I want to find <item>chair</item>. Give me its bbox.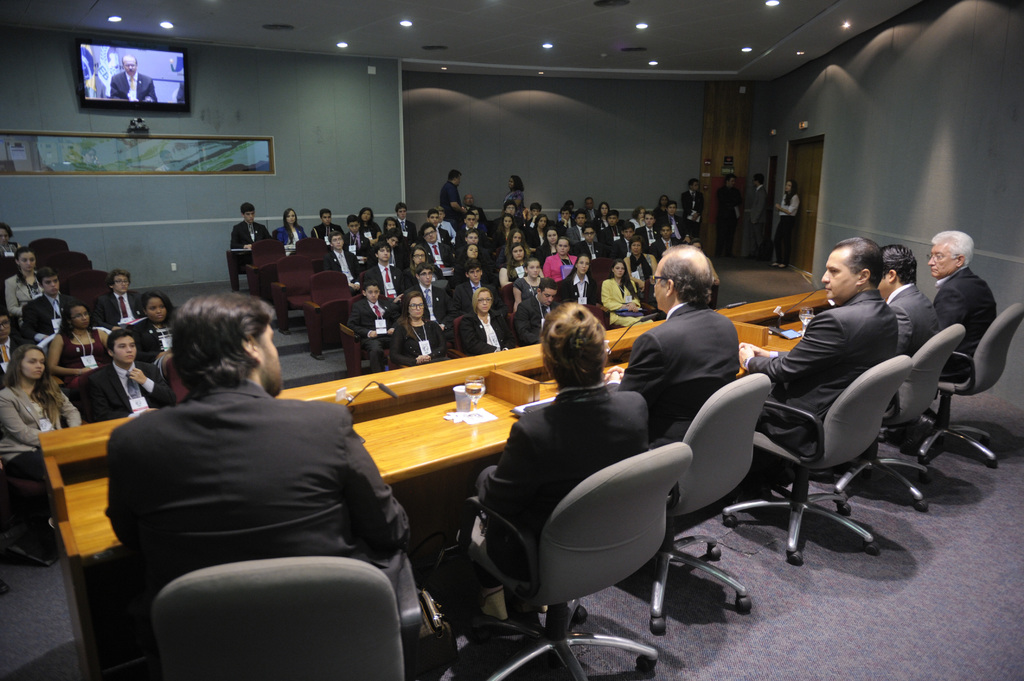
(left=294, top=234, right=328, bottom=261).
